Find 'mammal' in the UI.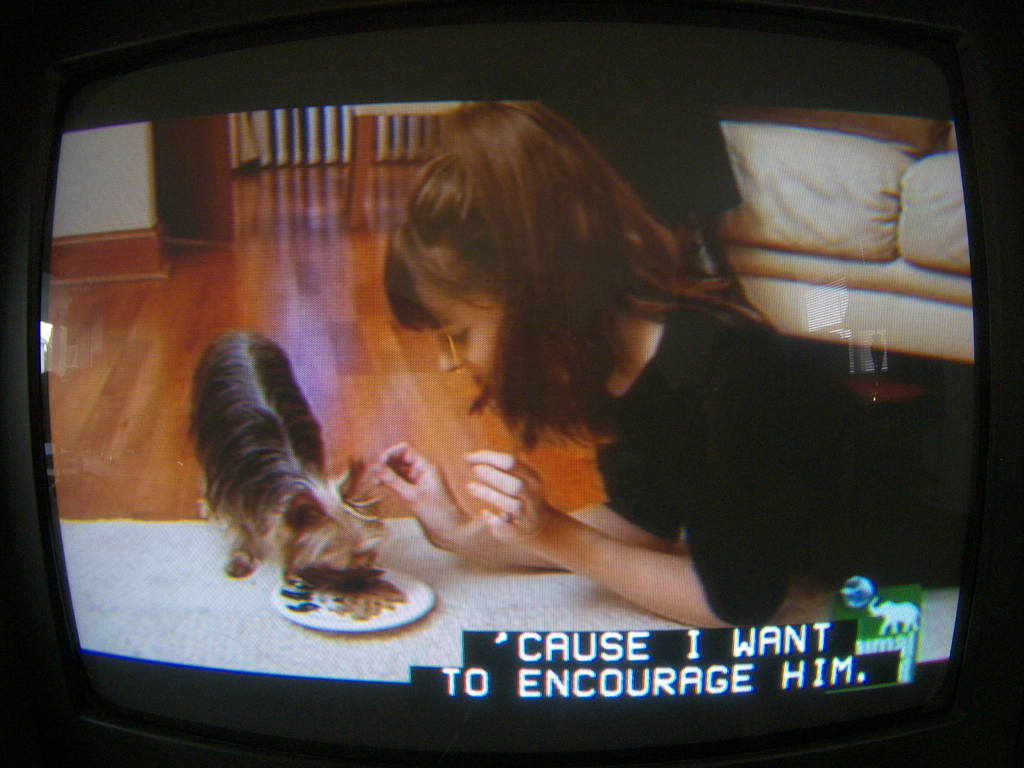
UI element at locate(372, 101, 1023, 639).
